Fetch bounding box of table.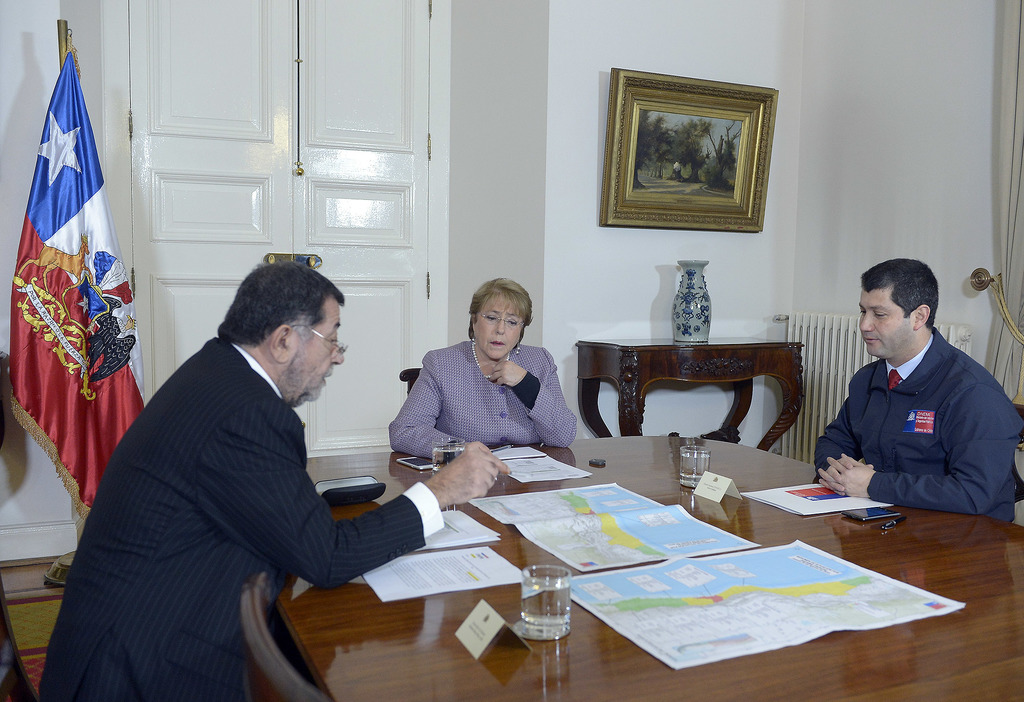
Bbox: bbox=(278, 431, 1023, 701).
